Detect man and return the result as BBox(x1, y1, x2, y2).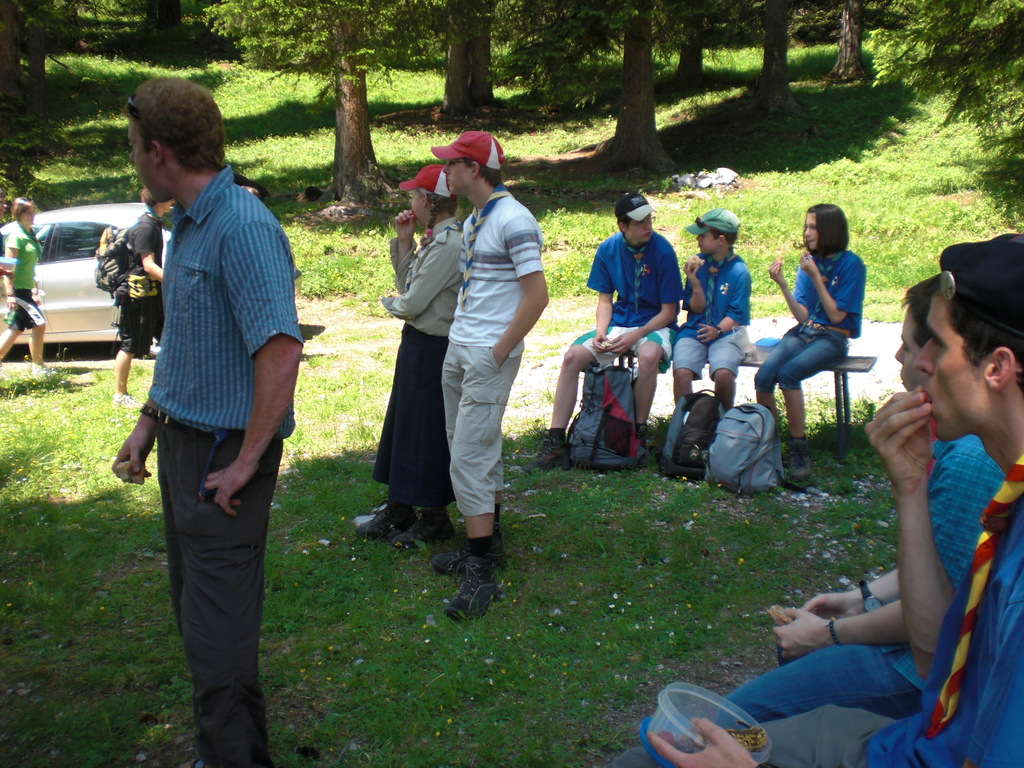
BBox(711, 271, 1007, 721).
